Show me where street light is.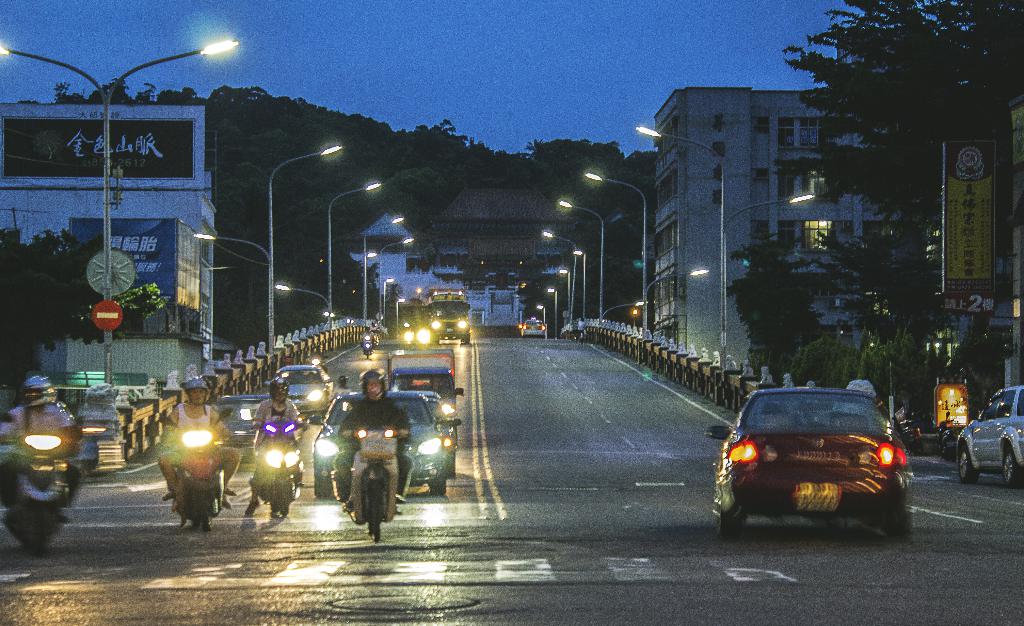
street light is at 556 267 577 328.
